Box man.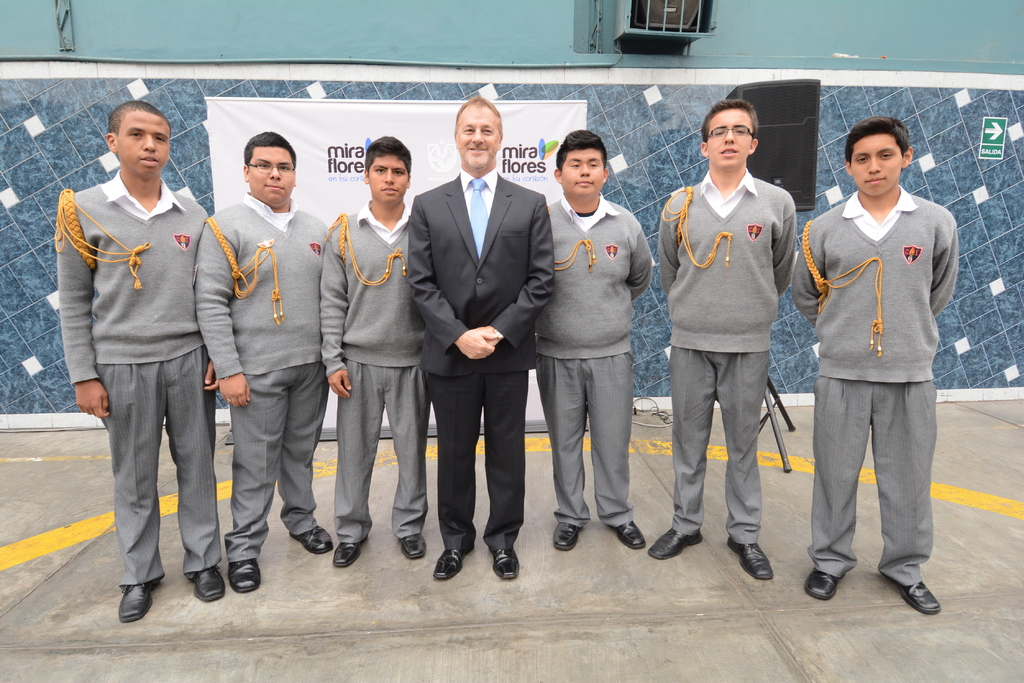
box(60, 98, 231, 633).
